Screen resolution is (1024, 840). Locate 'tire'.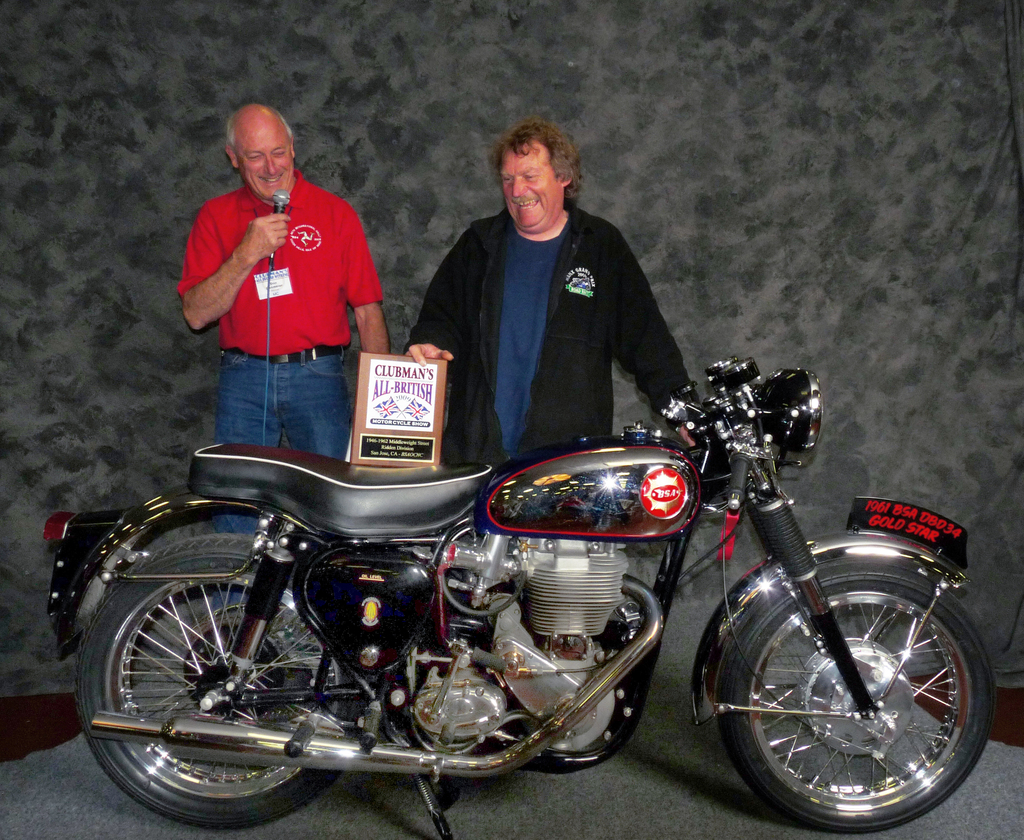
box(716, 569, 994, 831).
